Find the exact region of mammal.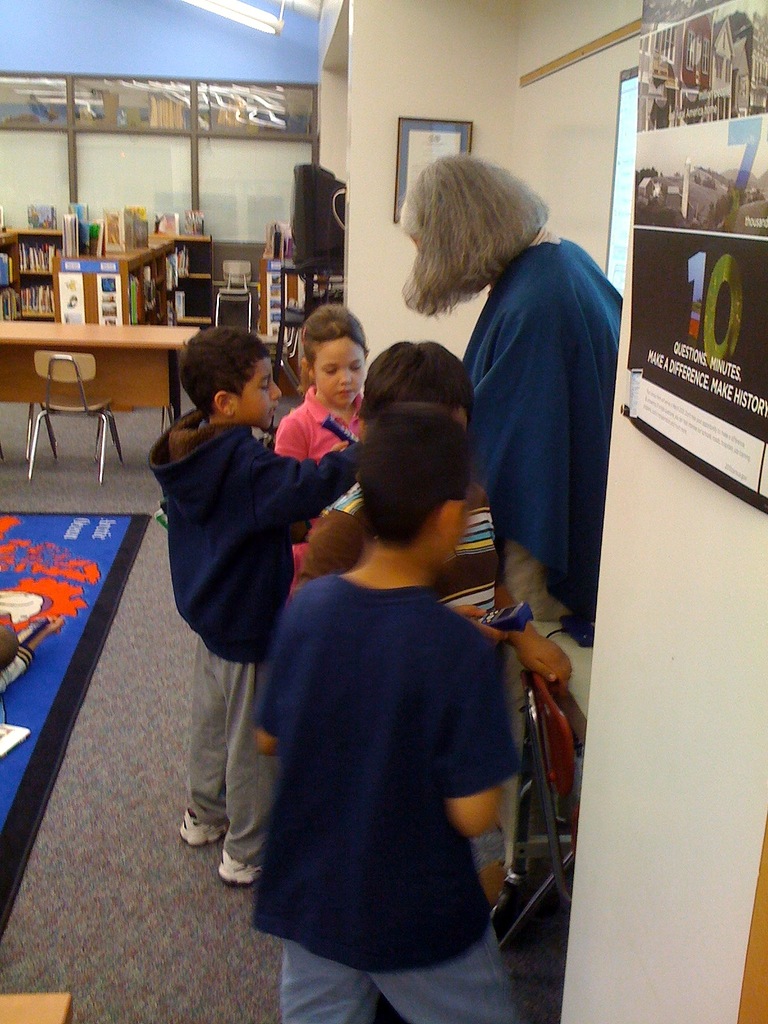
Exact region: [140,319,335,895].
